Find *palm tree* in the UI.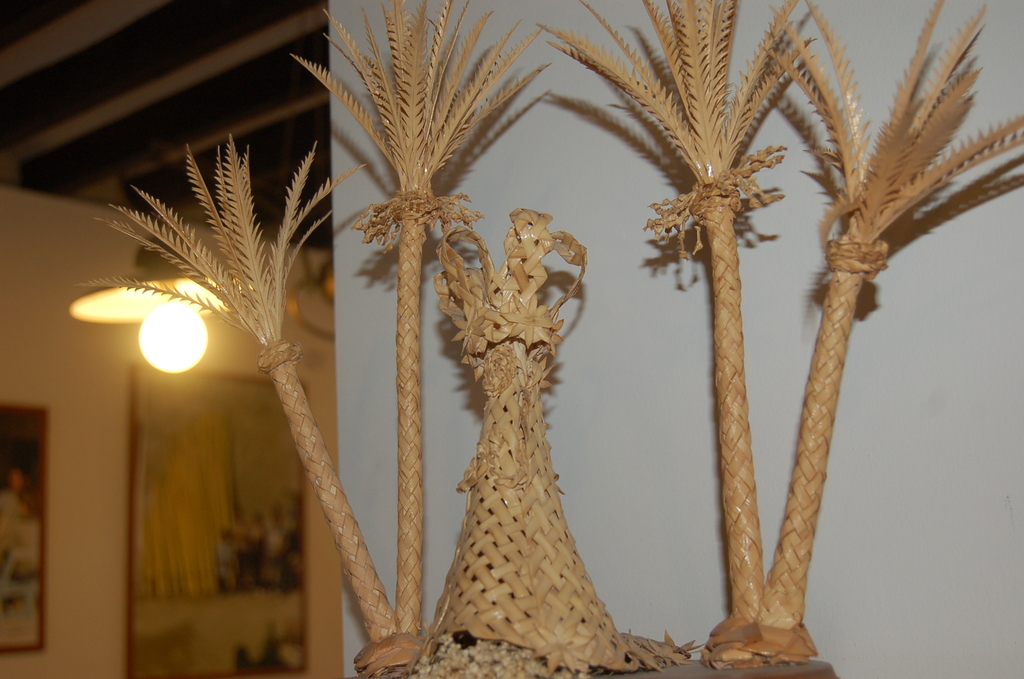
UI element at <bbox>765, 0, 1023, 633</bbox>.
